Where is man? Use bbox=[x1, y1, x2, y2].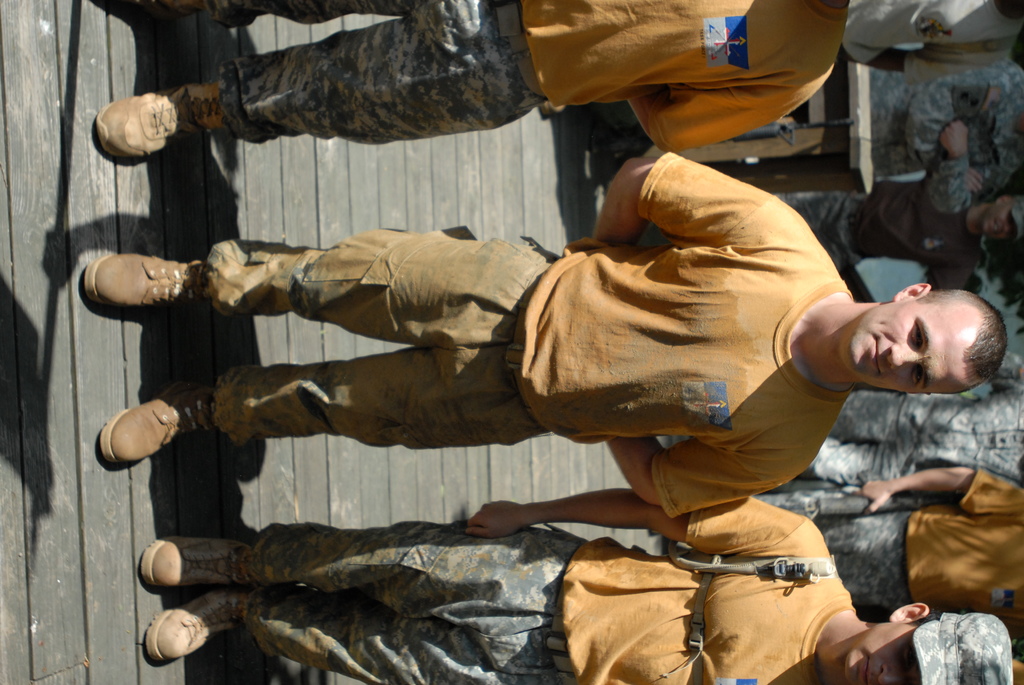
bbox=[1011, 656, 1023, 684].
